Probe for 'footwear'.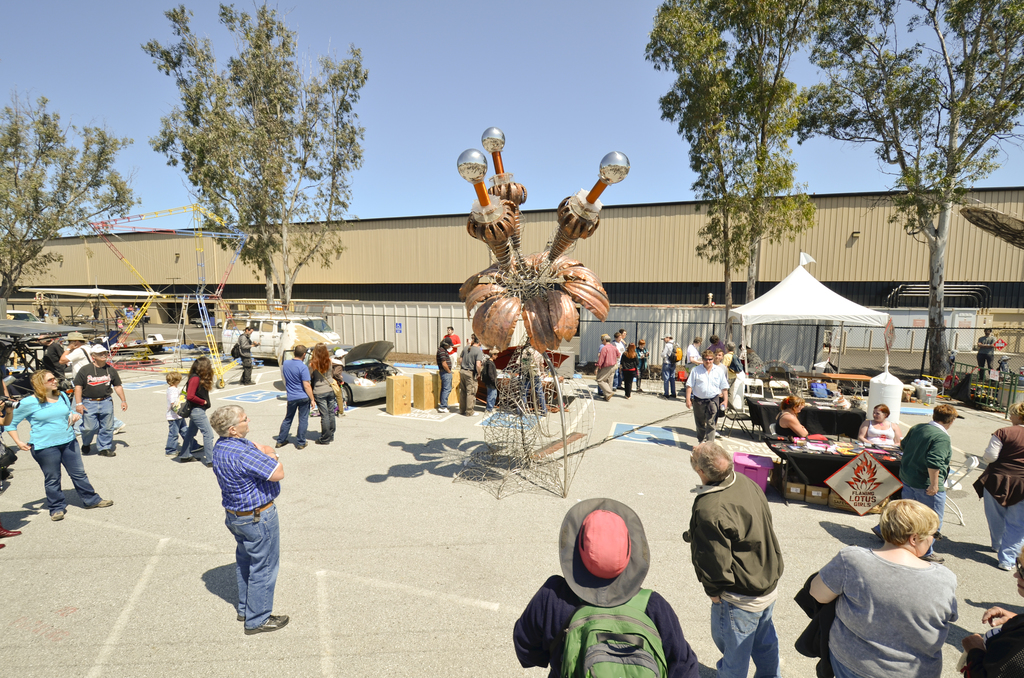
Probe result: rect(86, 497, 113, 512).
